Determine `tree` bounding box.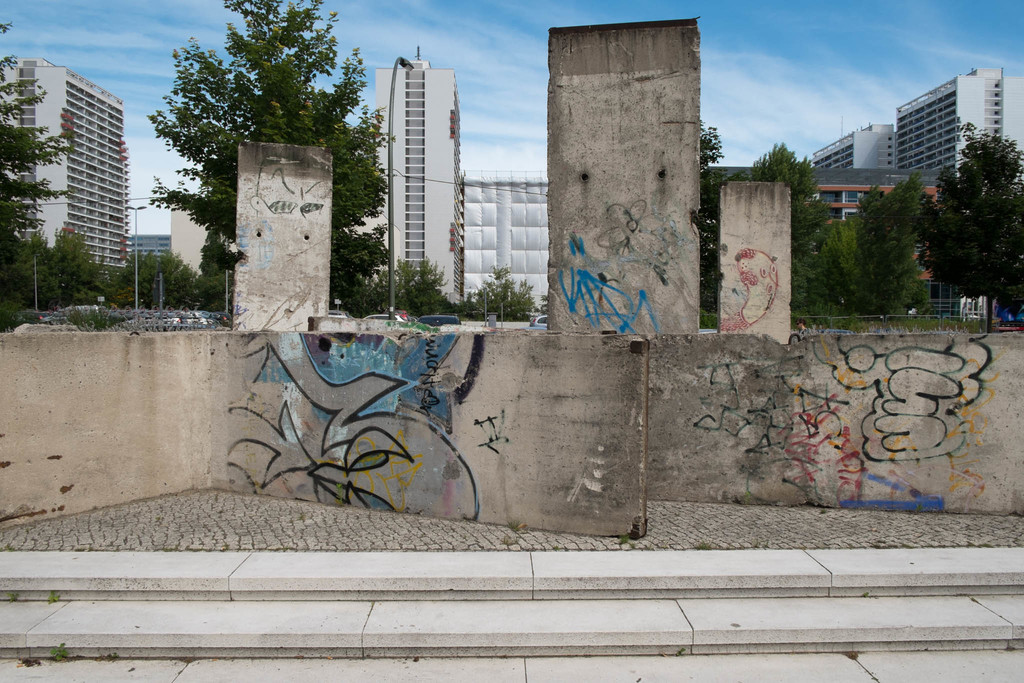
Determined: BBox(110, 233, 199, 318).
